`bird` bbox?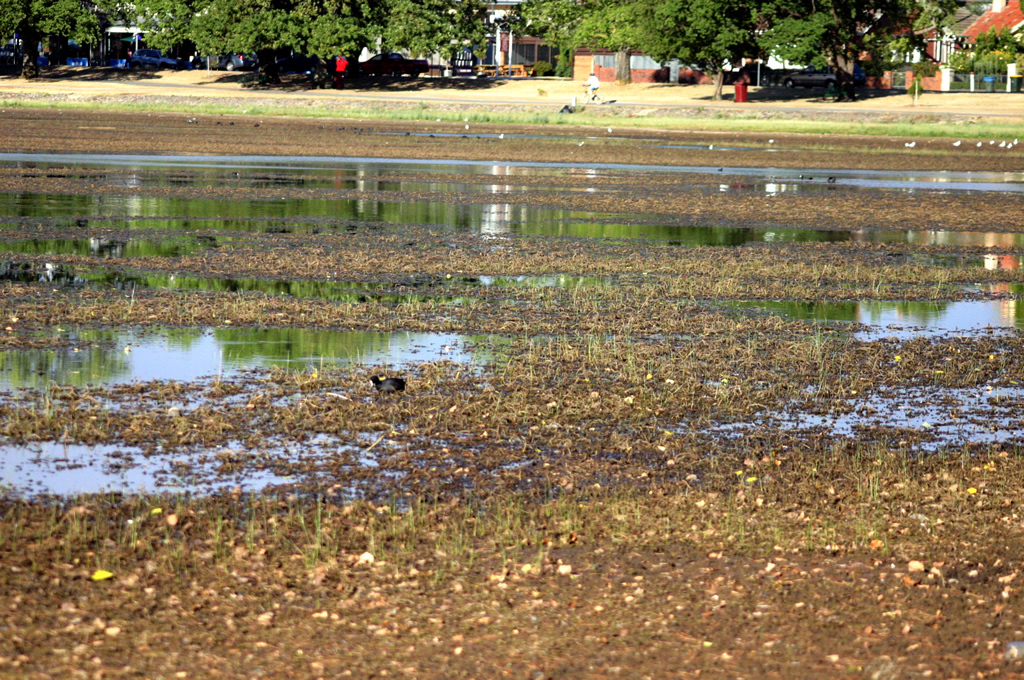
(x1=976, y1=143, x2=981, y2=147)
